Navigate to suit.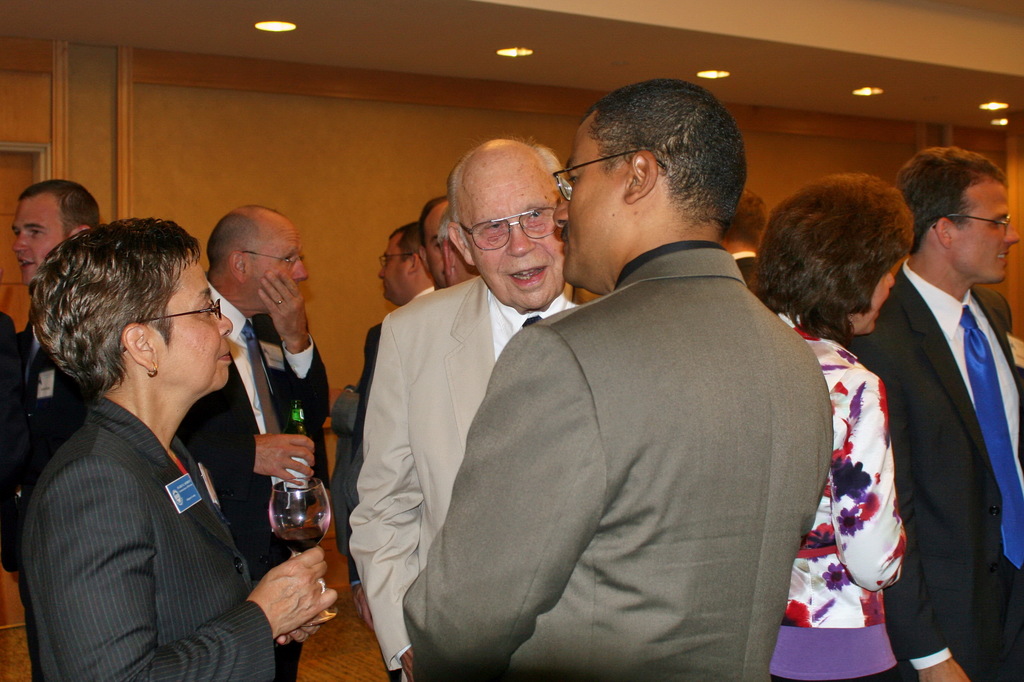
Navigation target: x1=0 y1=307 x2=79 y2=556.
